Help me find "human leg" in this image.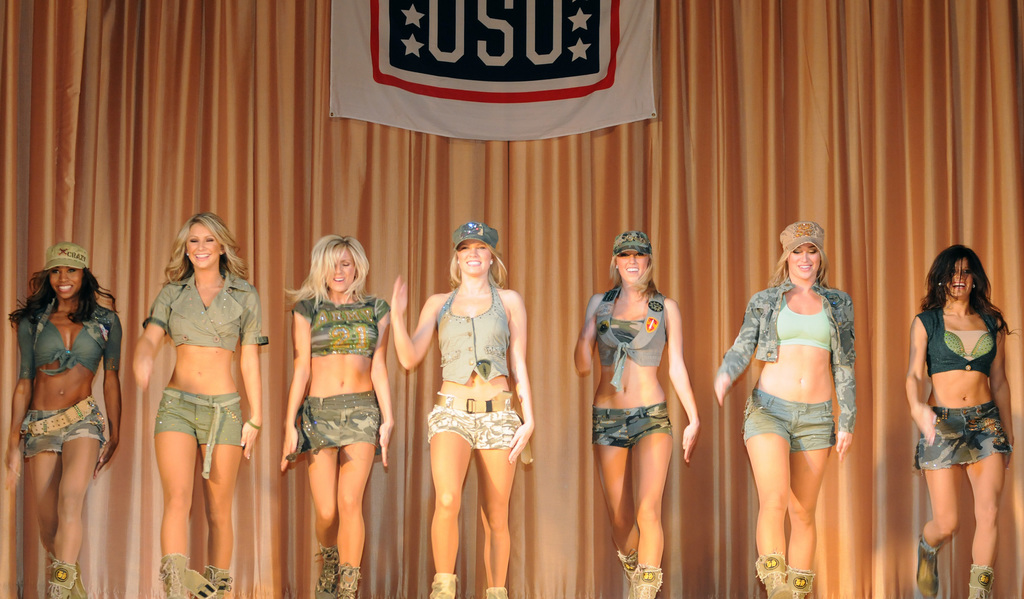
Found it: box=[596, 412, 673, 597].
